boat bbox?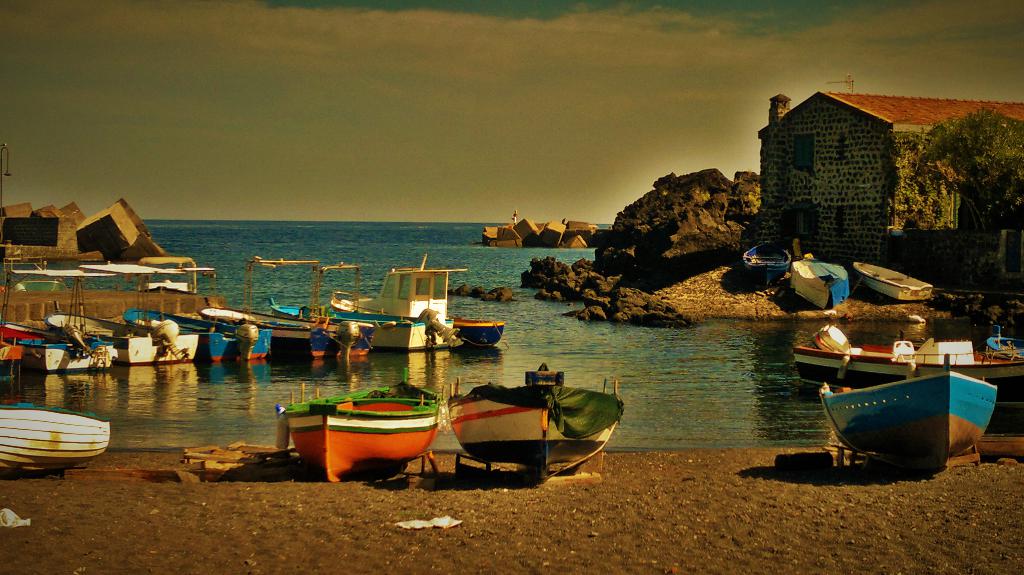
(left=279, top=362, right=444, bottom=481)
